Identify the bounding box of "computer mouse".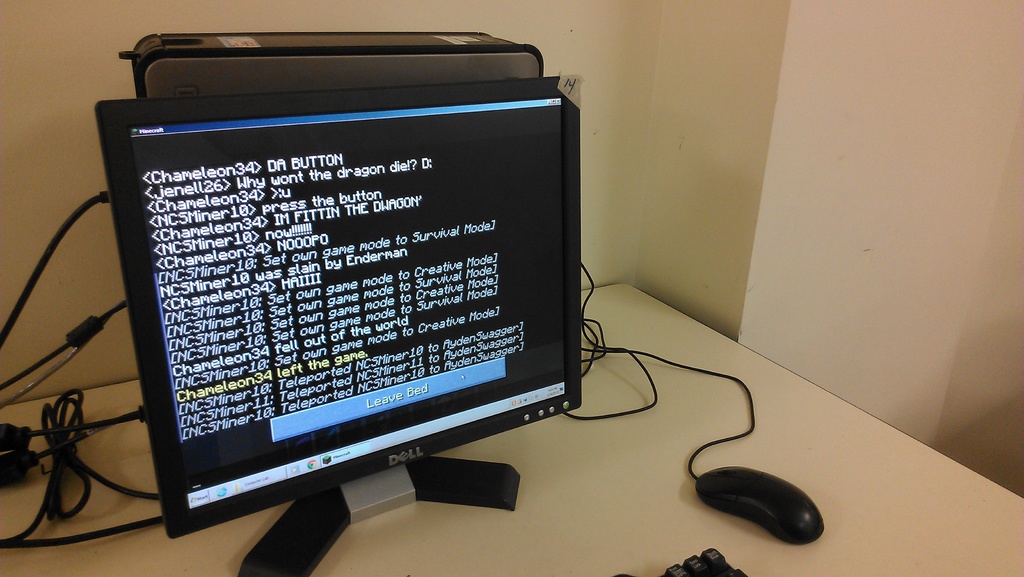
x1=696 y1=458 x2=821 y2=545.
